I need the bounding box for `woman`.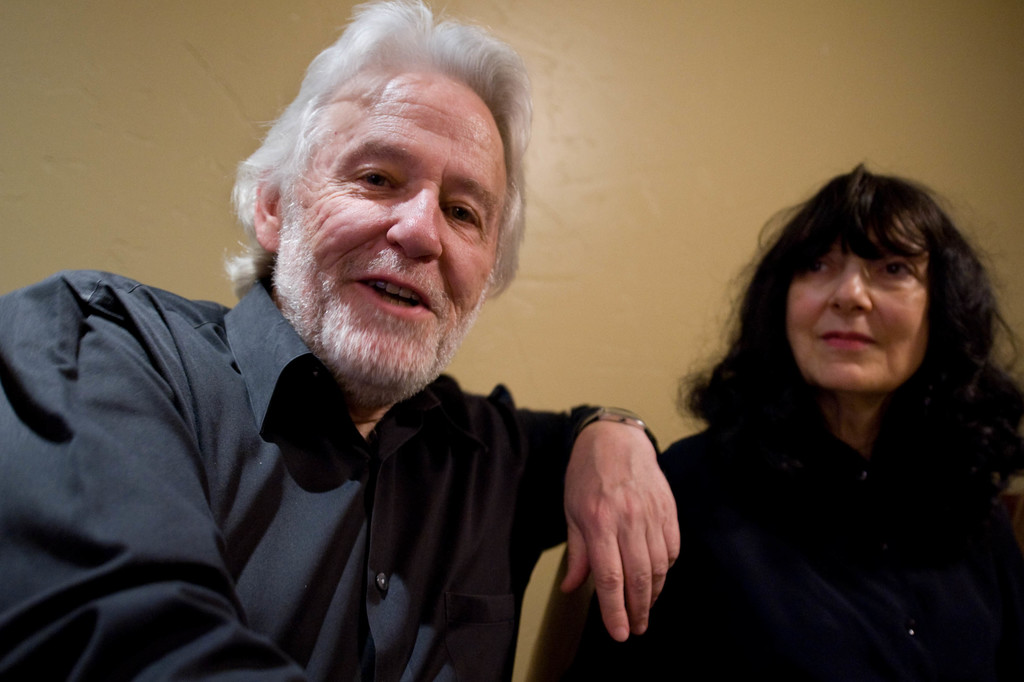
Here it is: 662 150 1023 681.
